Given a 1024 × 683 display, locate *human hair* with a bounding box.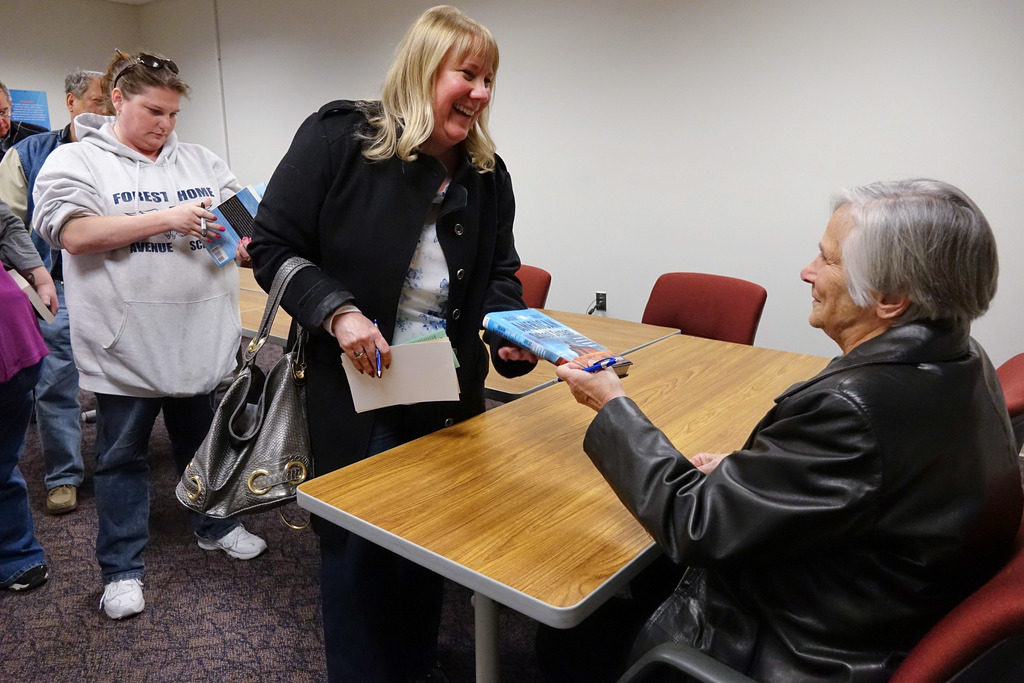
Located: region(0, 77, 10, 106).
